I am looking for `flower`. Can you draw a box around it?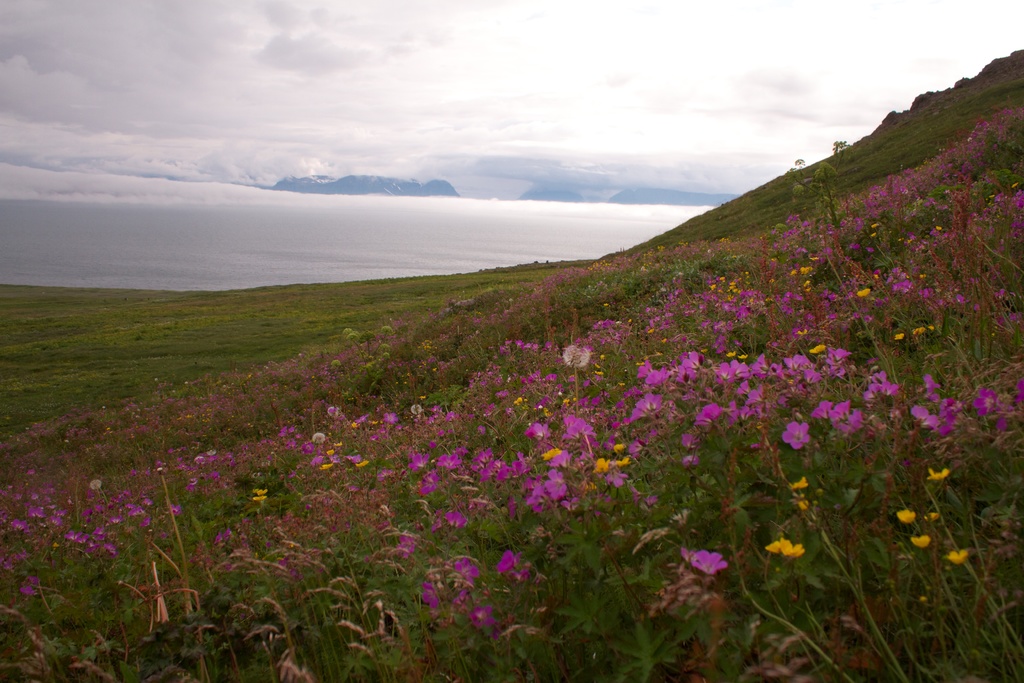
Sure, the bounding box is (925, 466, 952, 481).
